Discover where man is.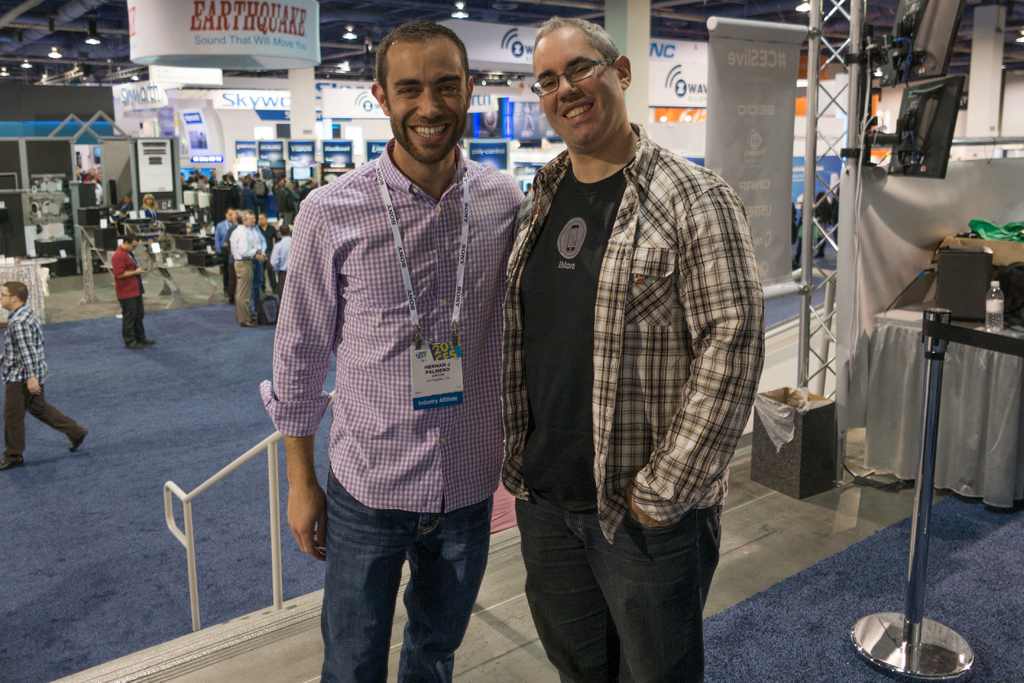
Discovered at x1=224, y1=211, x2=241, y2=306.
